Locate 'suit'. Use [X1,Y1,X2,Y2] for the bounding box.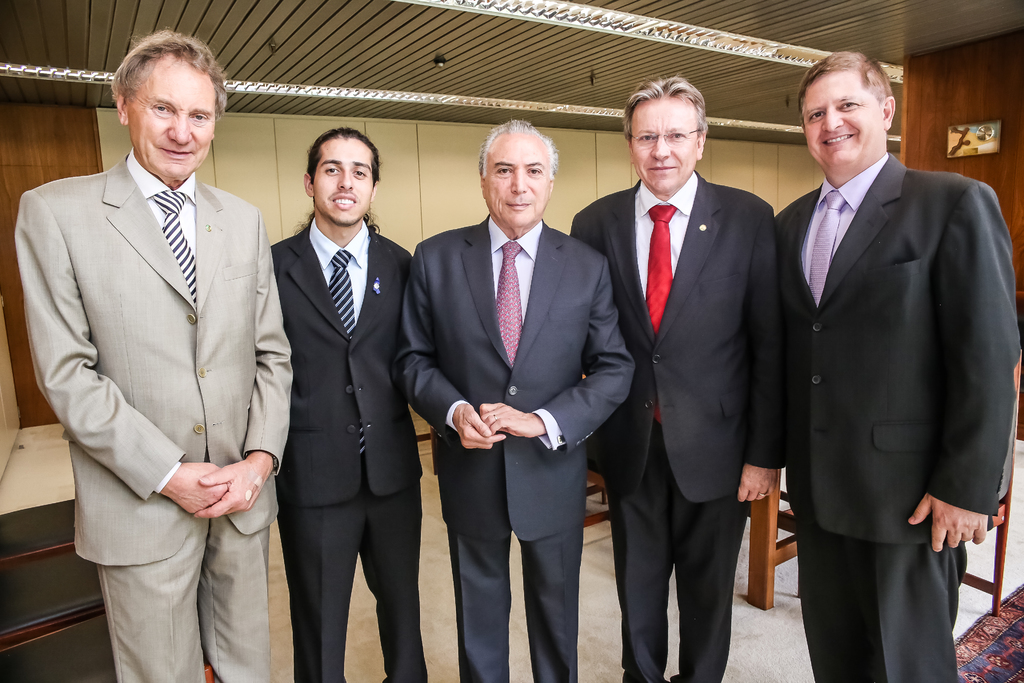
[564,173,791,682].
